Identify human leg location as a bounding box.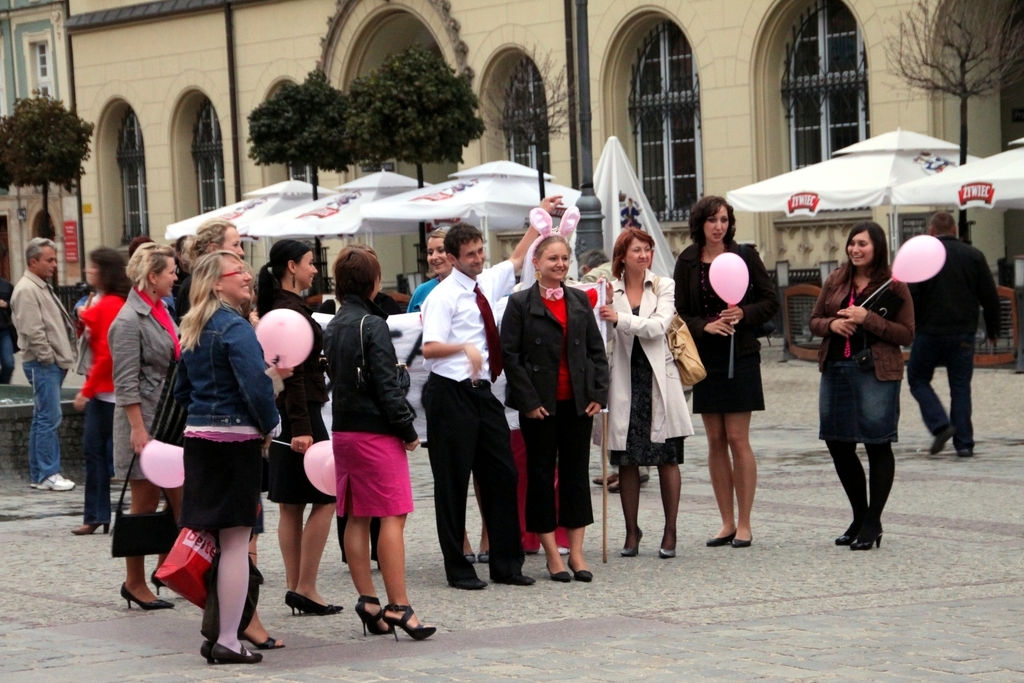
locate(342, 514, 434, 642).
